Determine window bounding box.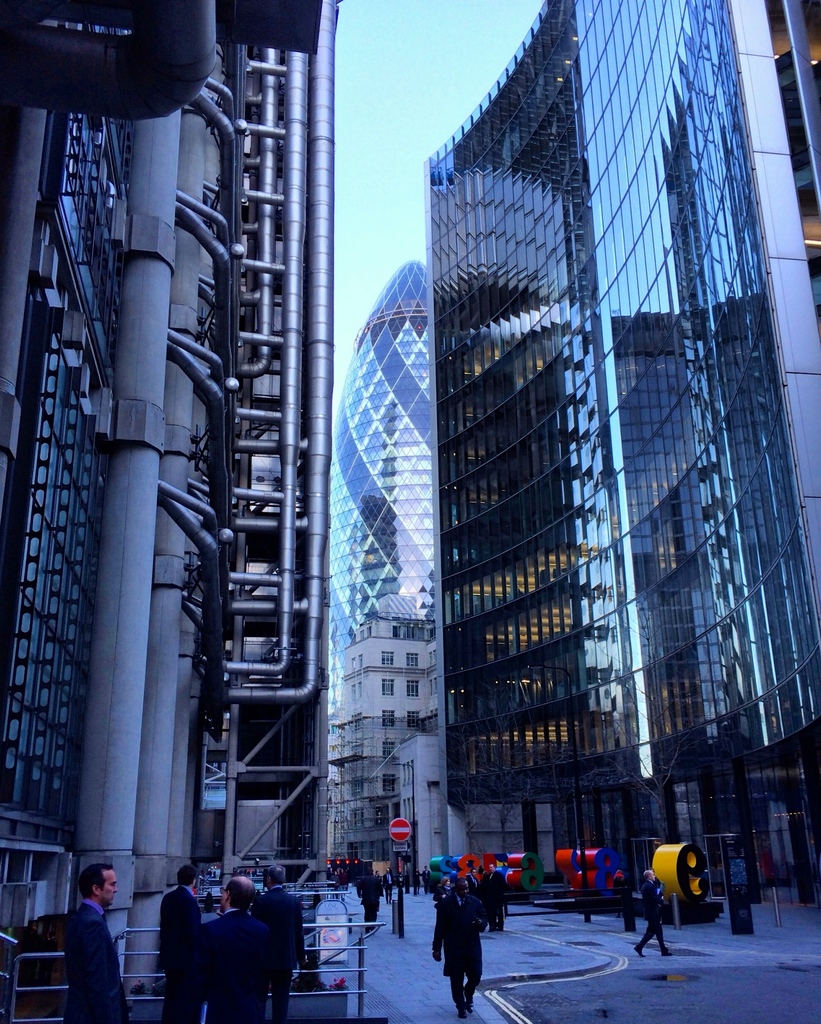
Determined: (x1=380, y1=773, x2=394, y2=792).
